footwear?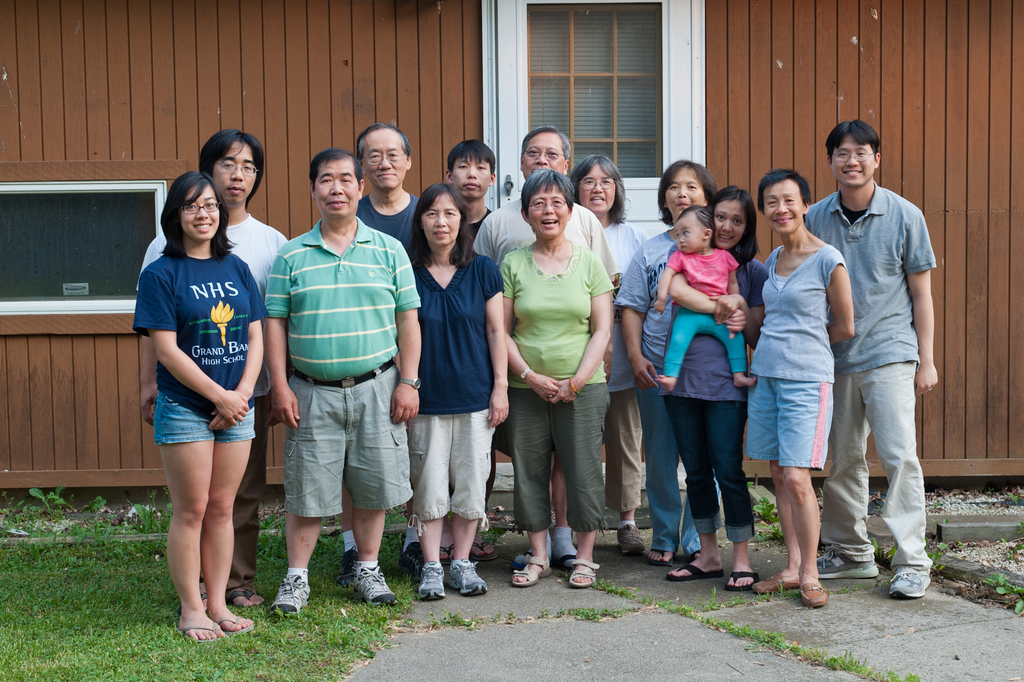
(left=208, top=614, right=249, bottom=634)
